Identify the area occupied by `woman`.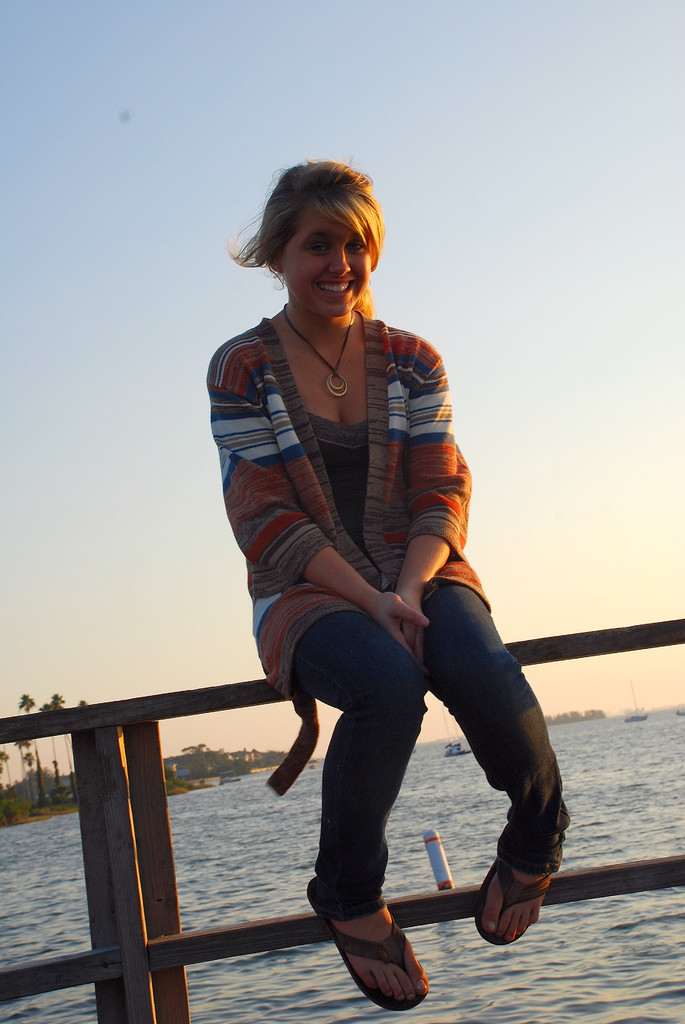
Area: locate(200, 155, 550, 984).
